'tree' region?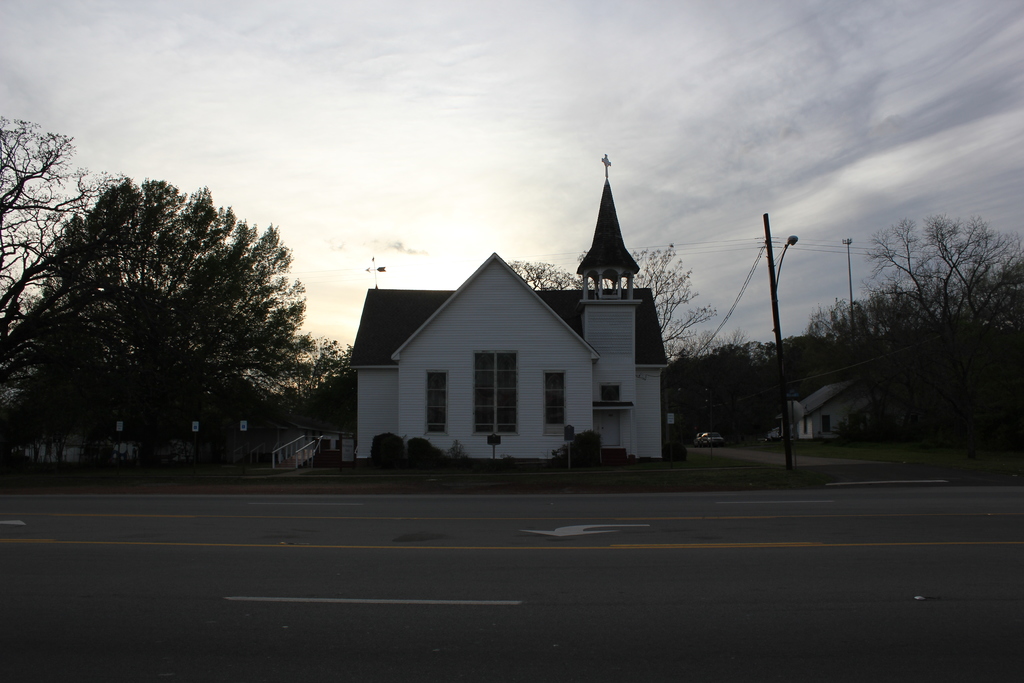
[left=0, top=118, right=120, bottom=350]
